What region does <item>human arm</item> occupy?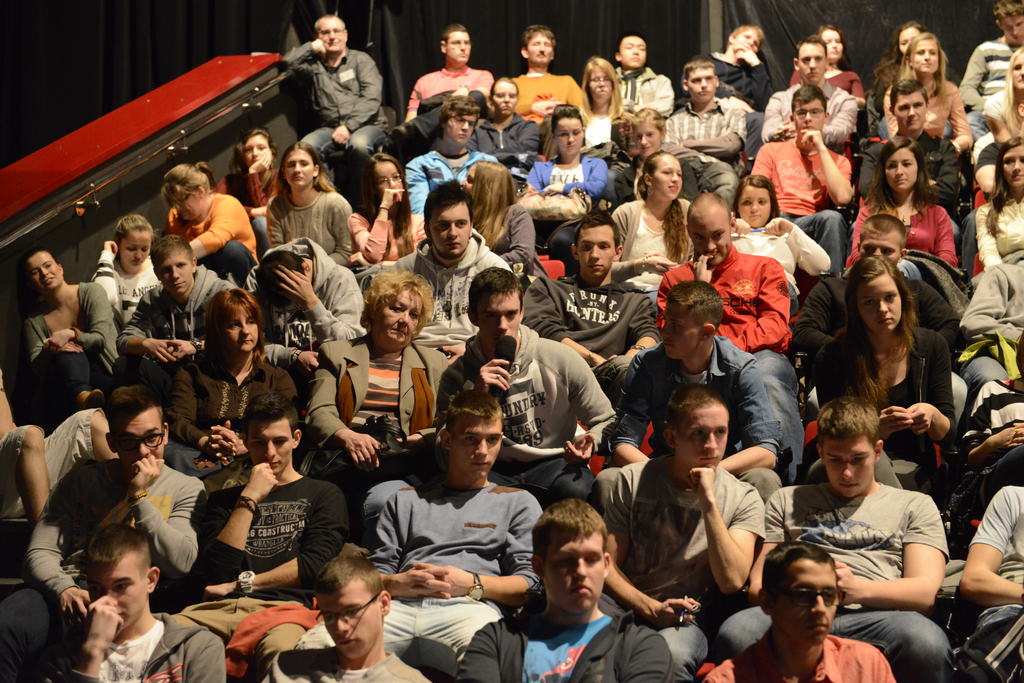
714, 352, 783, 488.
